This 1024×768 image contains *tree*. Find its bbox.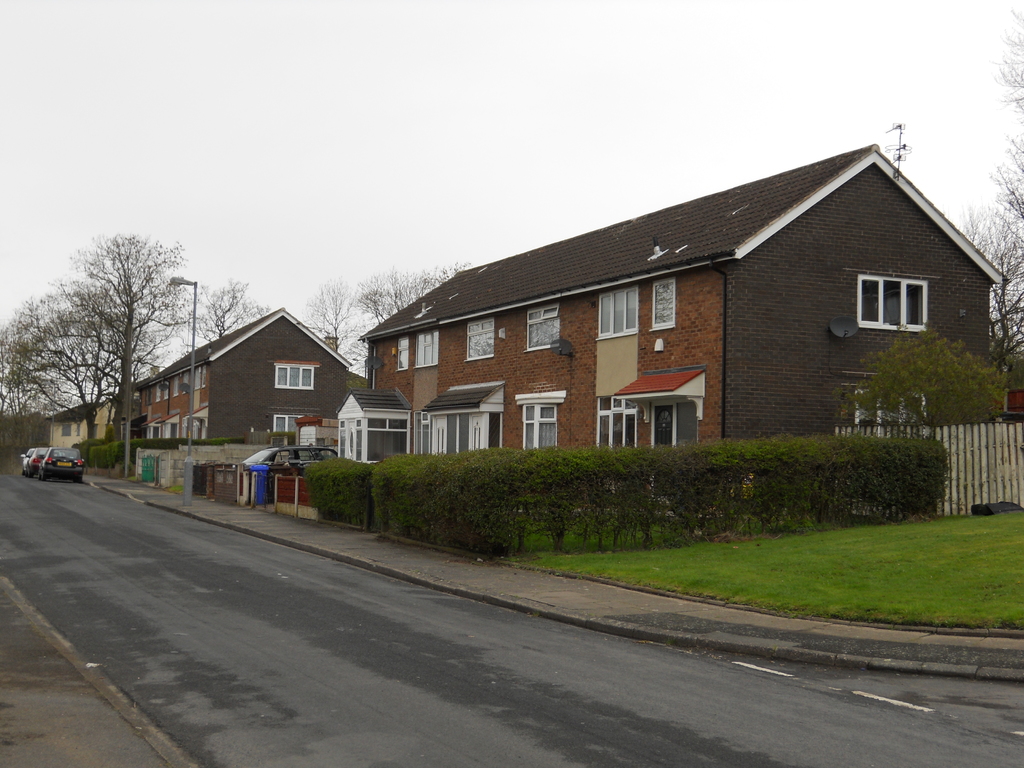
BBox(4, 278, 117, 451).
